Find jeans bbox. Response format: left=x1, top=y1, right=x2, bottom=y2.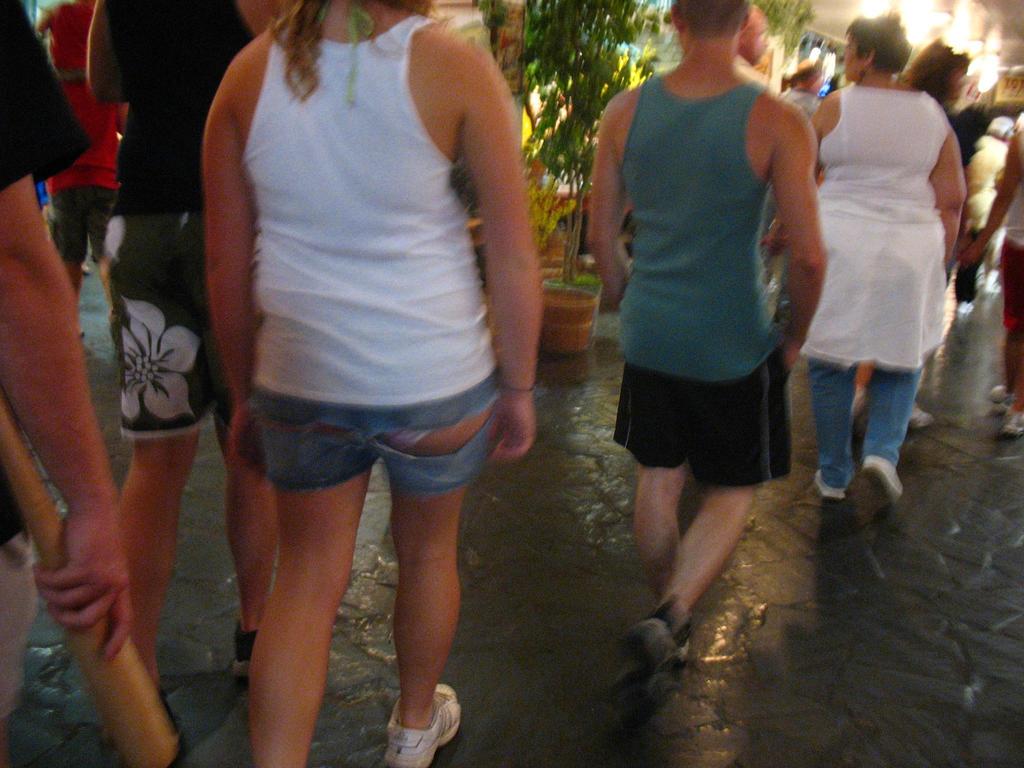
left=1002, top=237, right=1023, bottom=330.
